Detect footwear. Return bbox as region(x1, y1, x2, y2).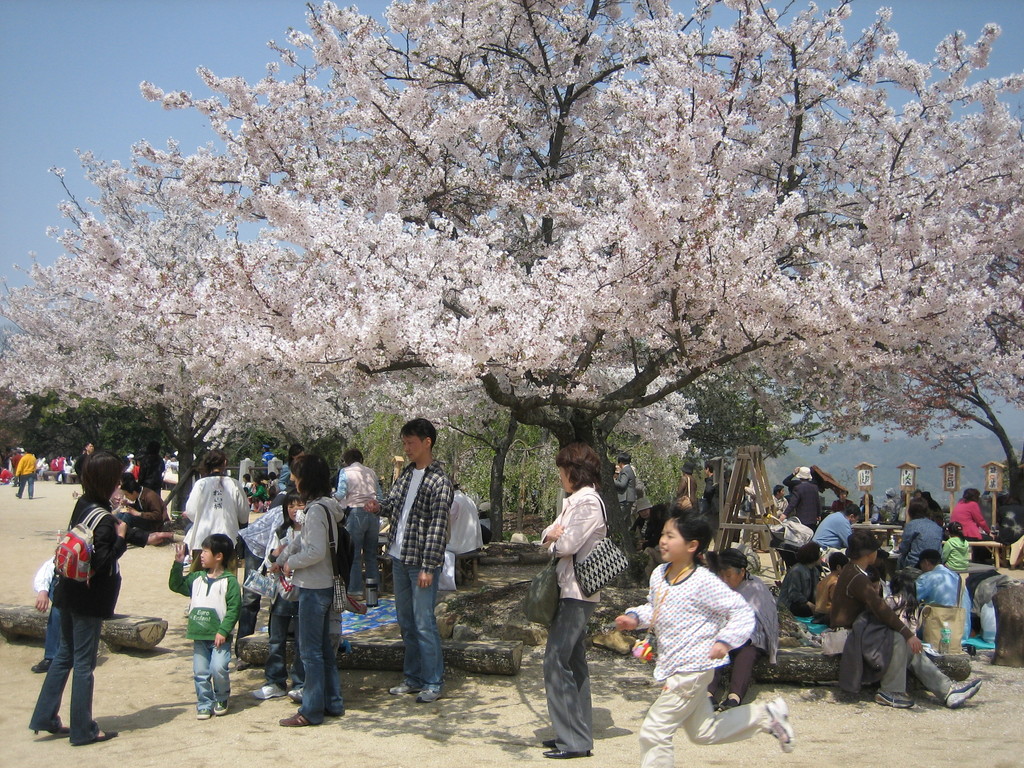
region(248, 686, 289, 698).
